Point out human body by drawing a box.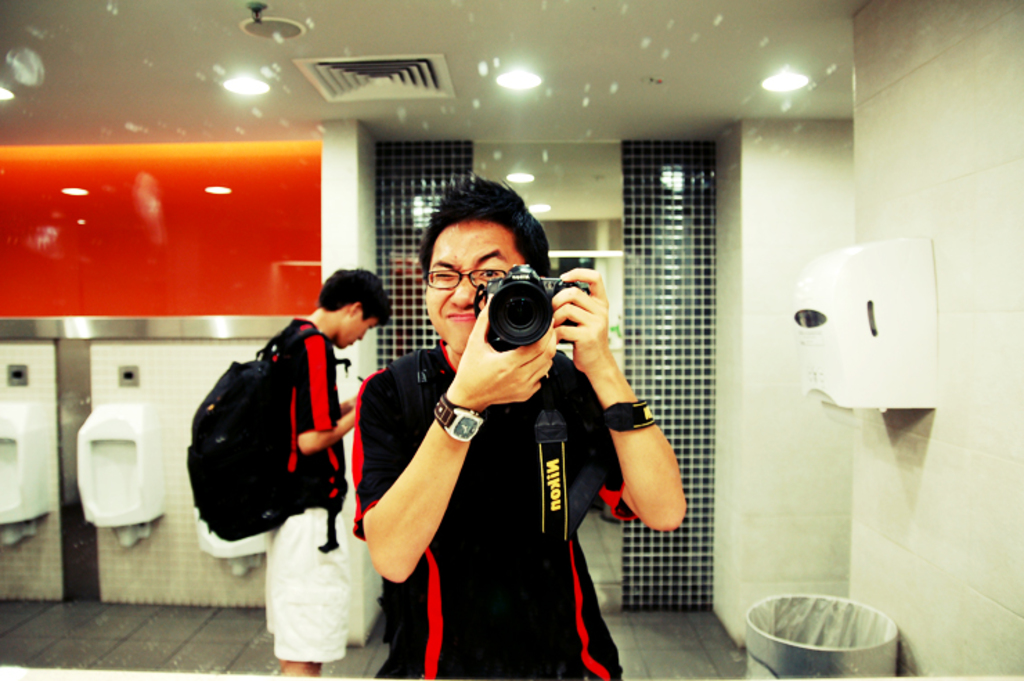
{"left": 357, "top": 180, "right": 668, "bottom": 670}.
